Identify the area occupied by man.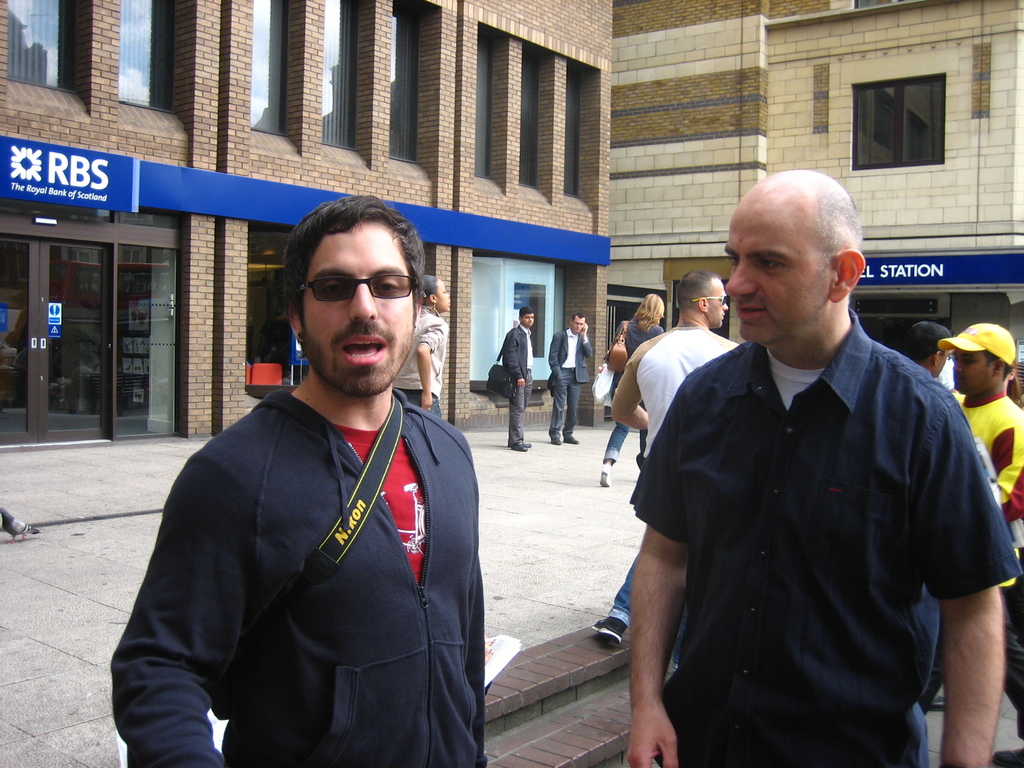
Area: 394, 278, 449, 415.
